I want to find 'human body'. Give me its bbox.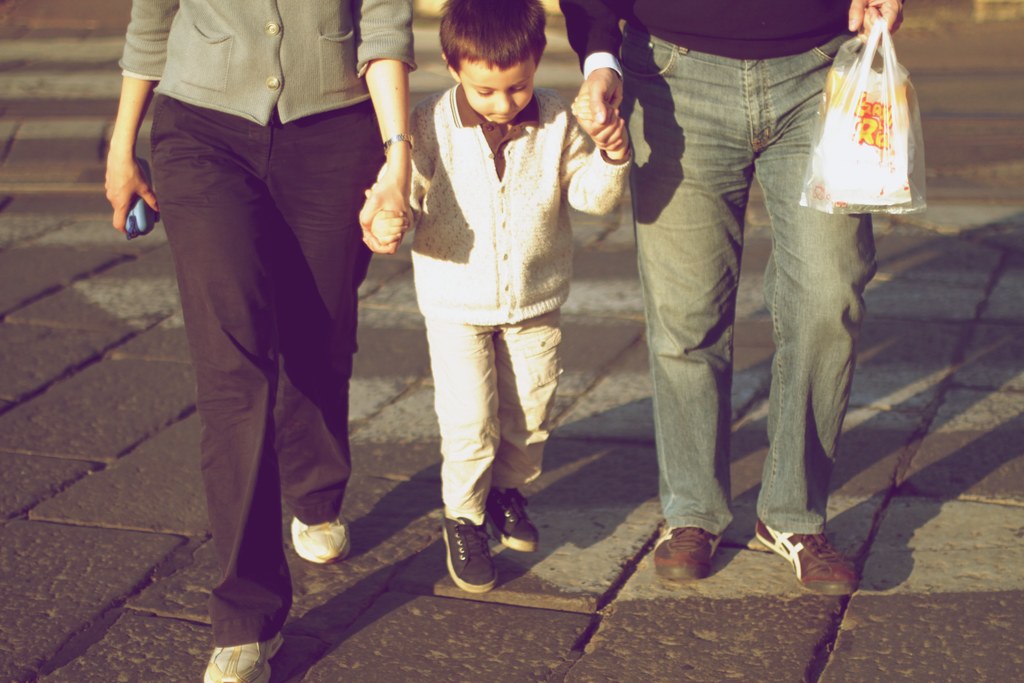
97 0 410 682.
